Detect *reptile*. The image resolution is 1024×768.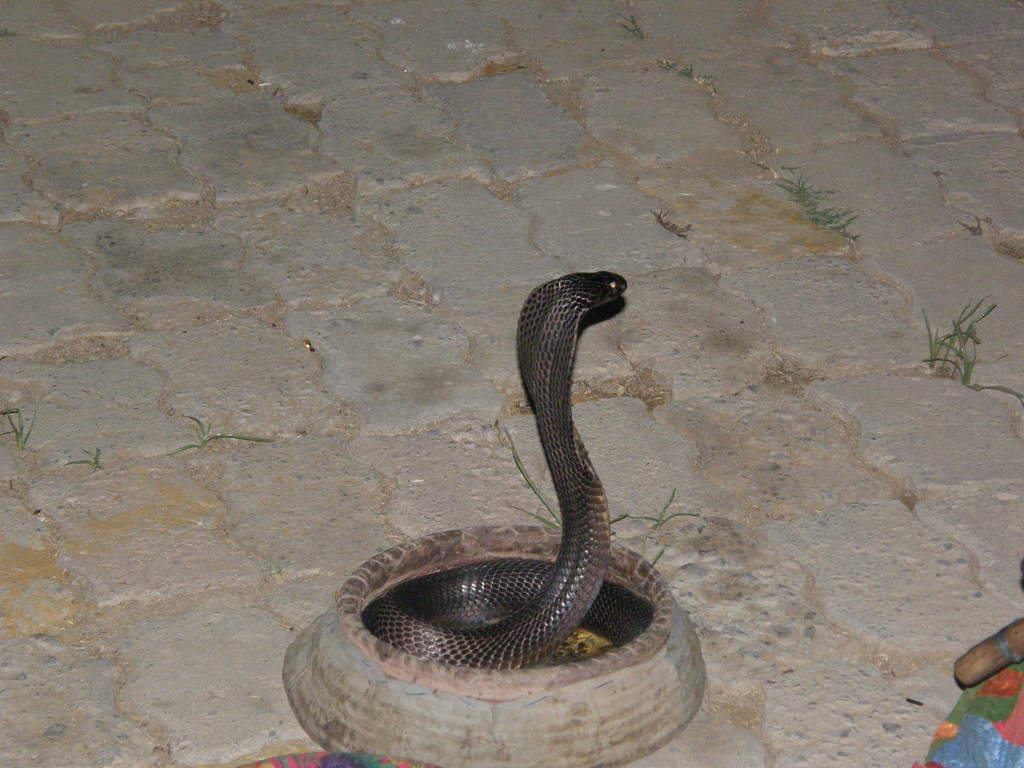
bbox=(361, 267, 657, 669).
